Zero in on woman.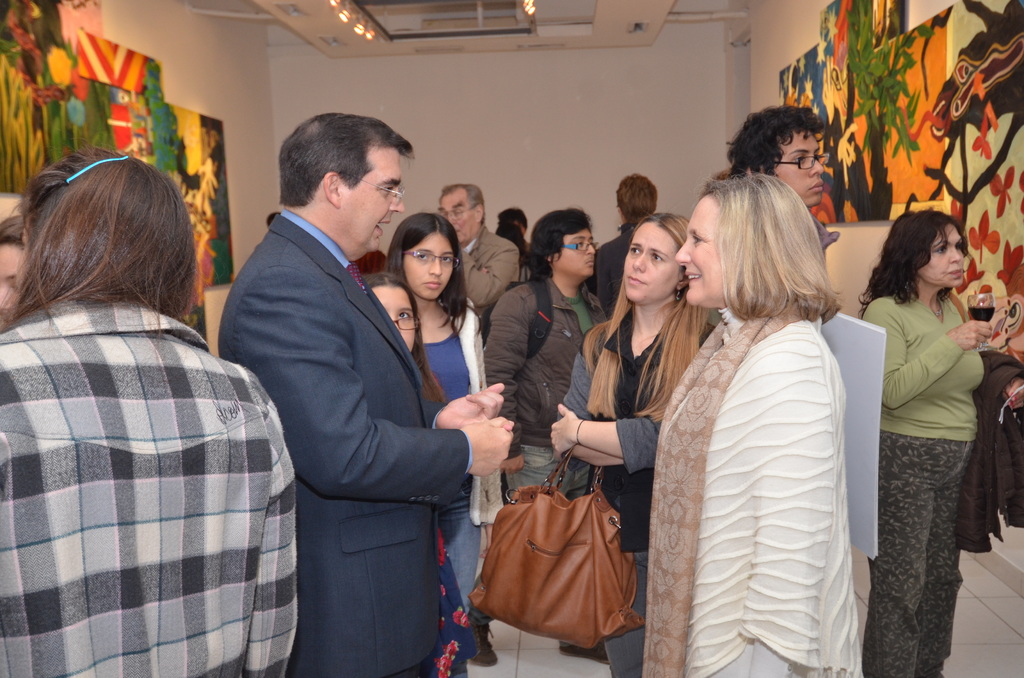
Zeroed in: bbox=(0, 139, 300, 677).
